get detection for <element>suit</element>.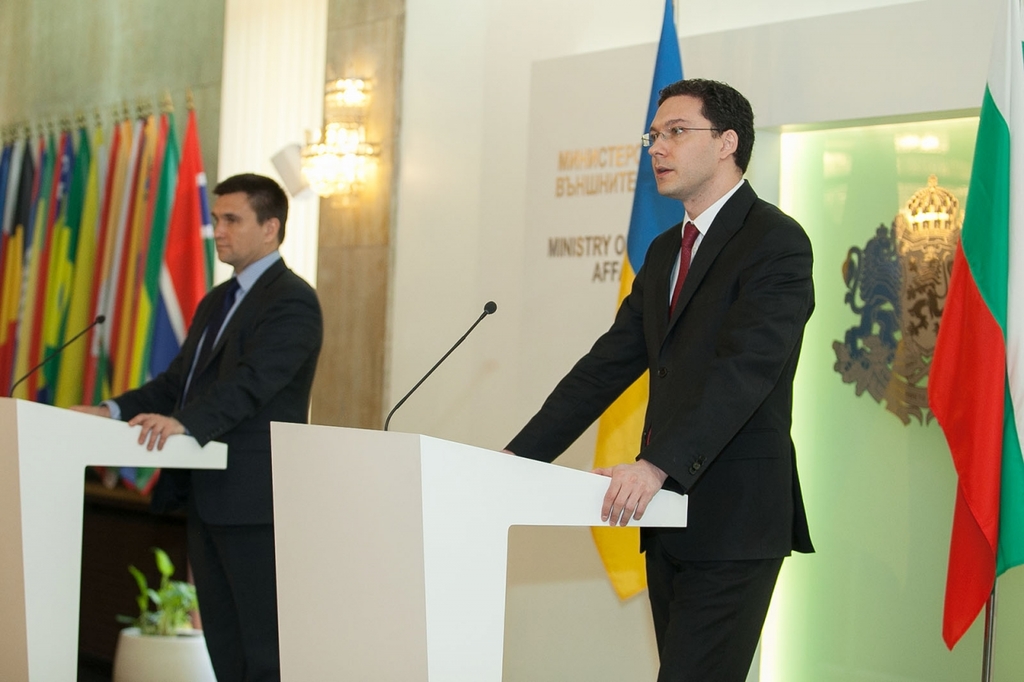
Detection: pyautogui.locateOnScreen(98, 251, 326, 681).
